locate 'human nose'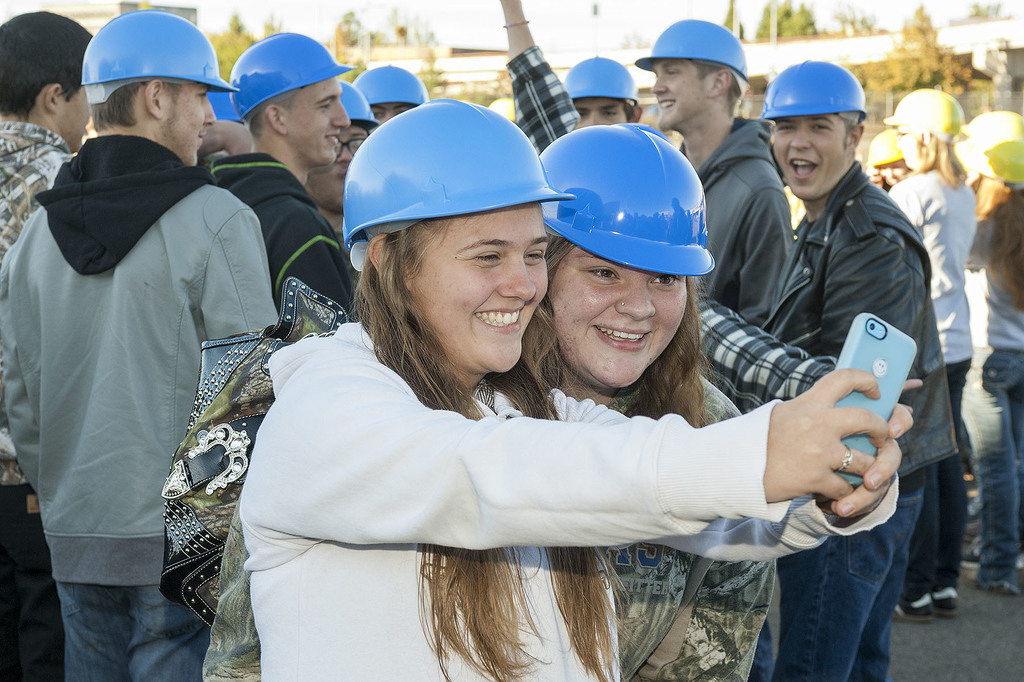
x1=588 y1=115 x2=598 y2=129
